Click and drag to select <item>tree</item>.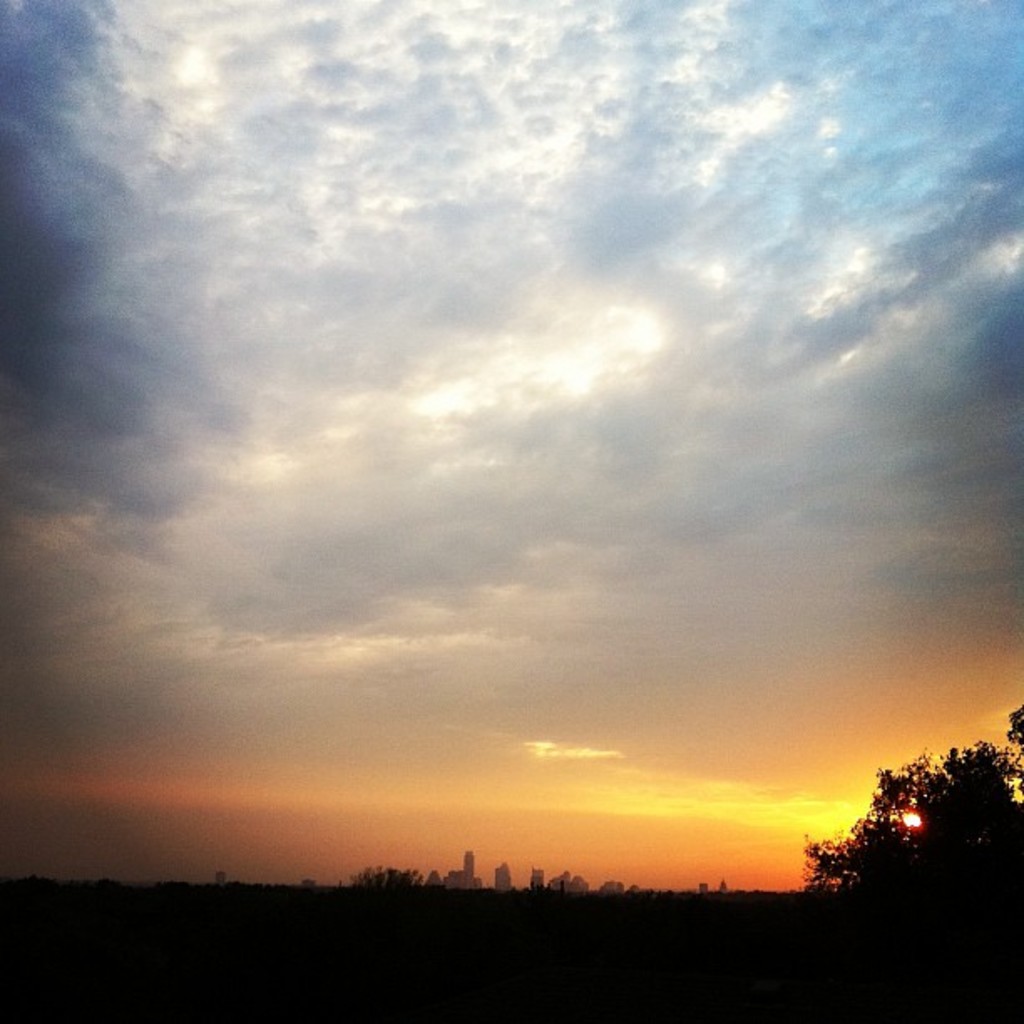
Selection: pyautogui.locateOnScreen(798, 708, 1022, 914).
